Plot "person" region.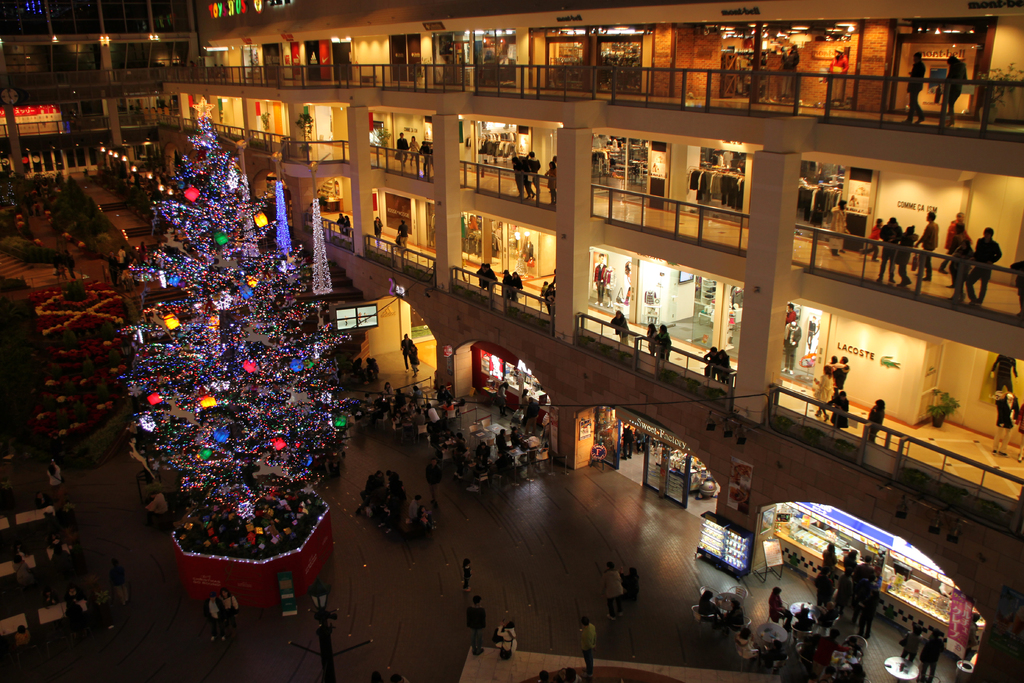
Plotted at [827, 355, 847, 373].
